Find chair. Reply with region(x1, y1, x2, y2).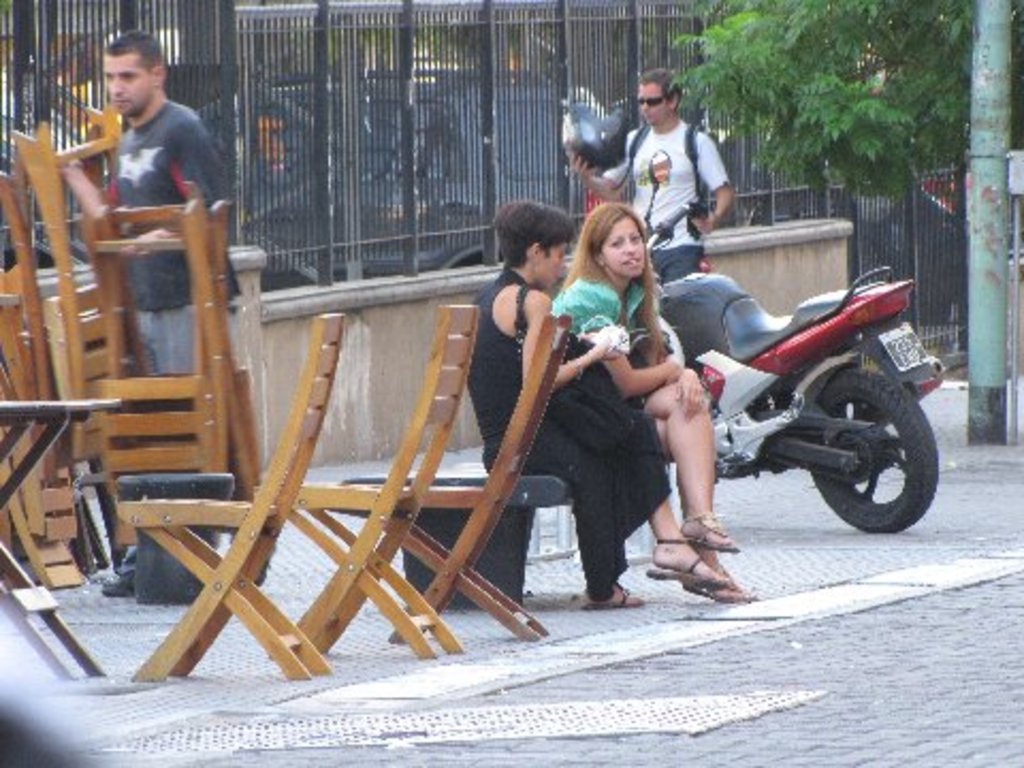
region(115, 314, 341, 685).
